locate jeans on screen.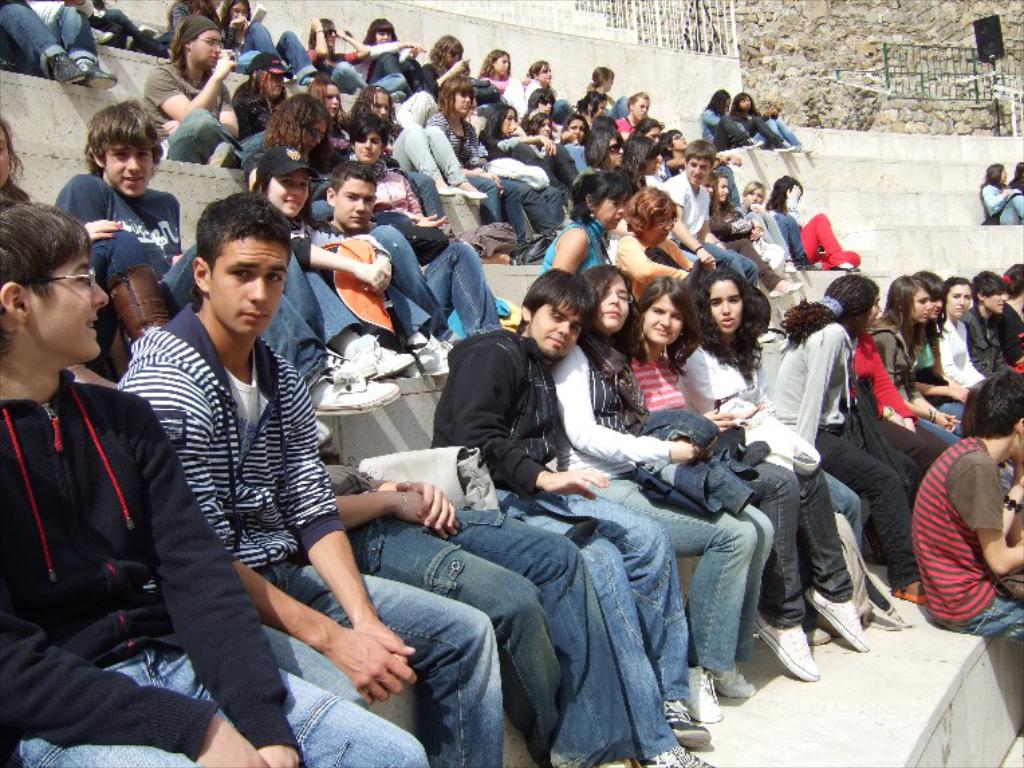
On screen at <box>756,114,800,145</box>.
